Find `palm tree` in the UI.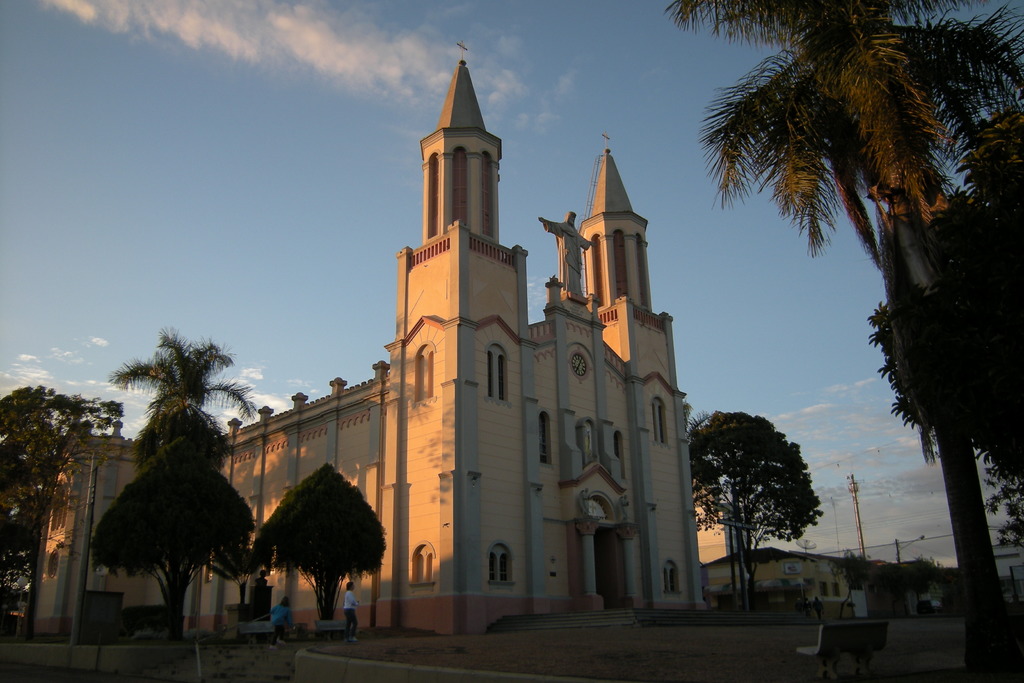
UI element at locate(735, 57, 984, 634).
